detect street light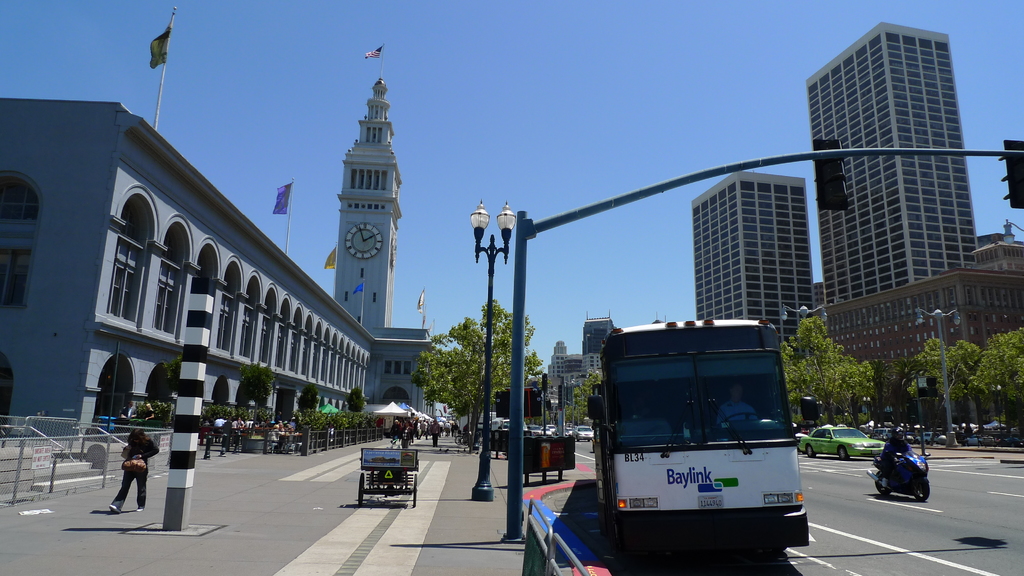
select_region(797, 305, 816, 429)
